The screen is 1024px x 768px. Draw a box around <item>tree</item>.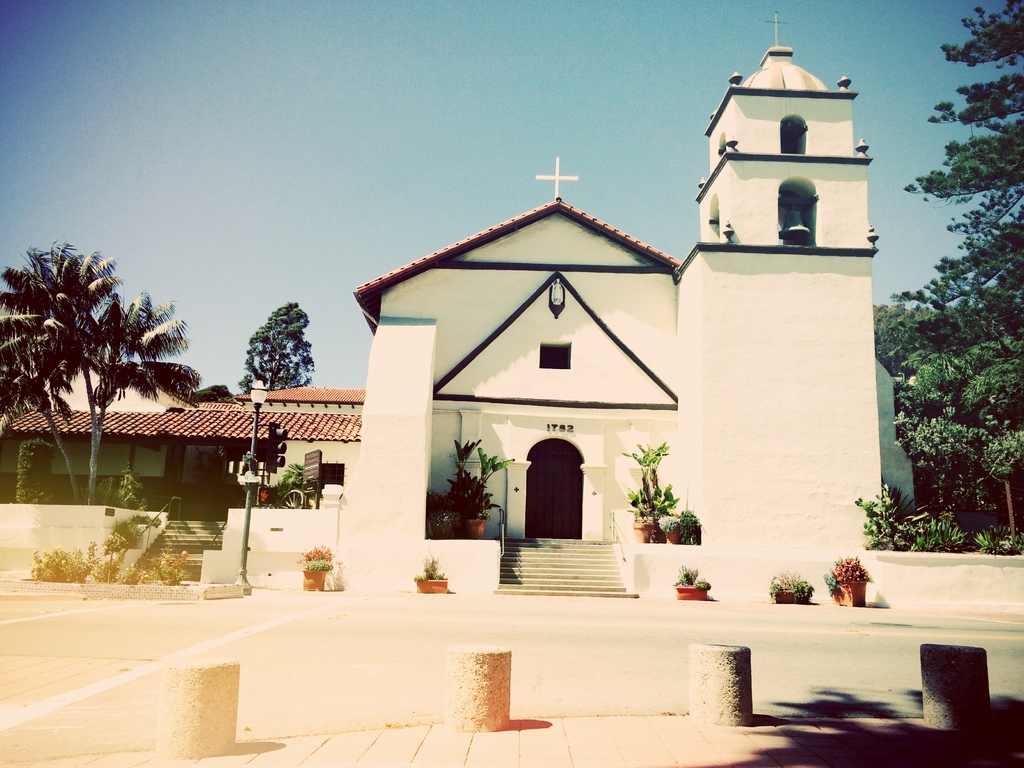
crop(189, 376, 243, 404).
